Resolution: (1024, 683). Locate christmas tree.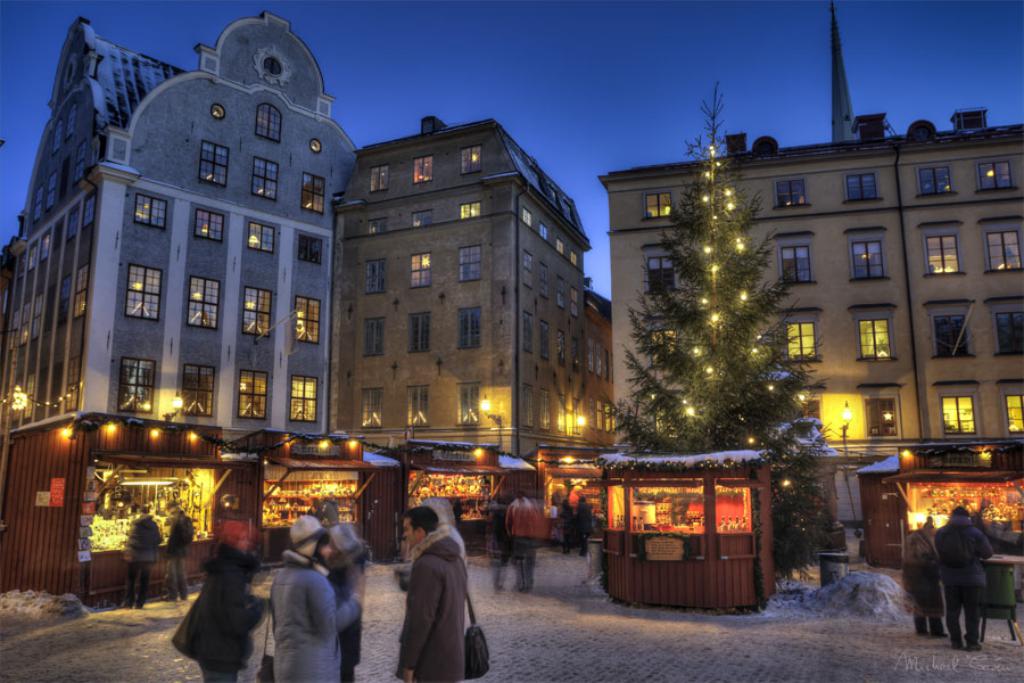
581, 76, 849, 596.
